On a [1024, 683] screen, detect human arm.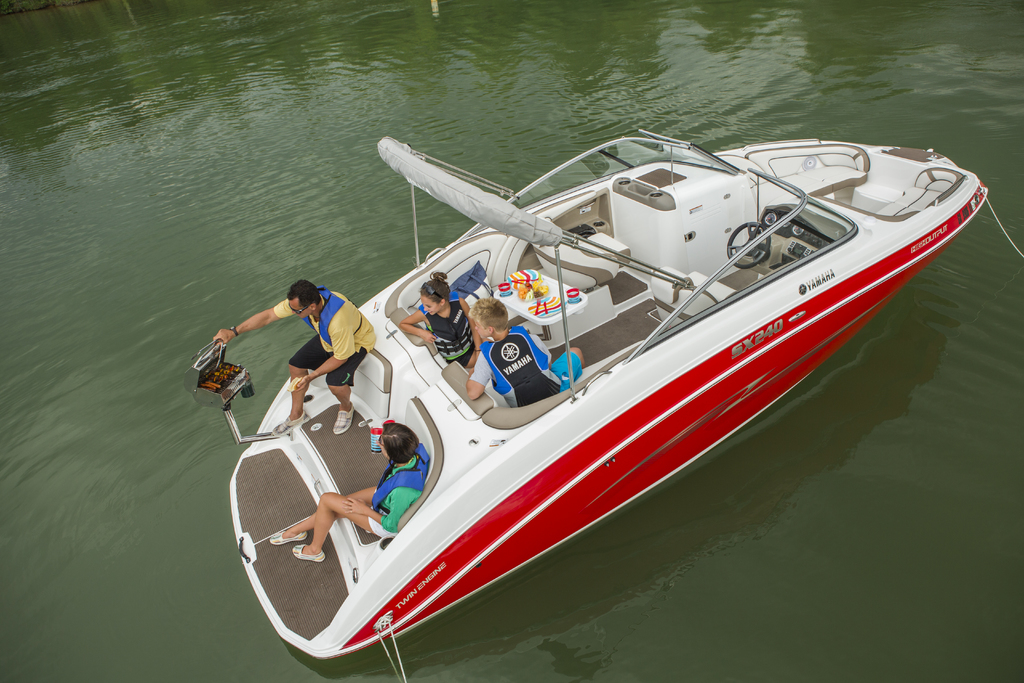
left=461, top=297, right=483, bottom=355.
